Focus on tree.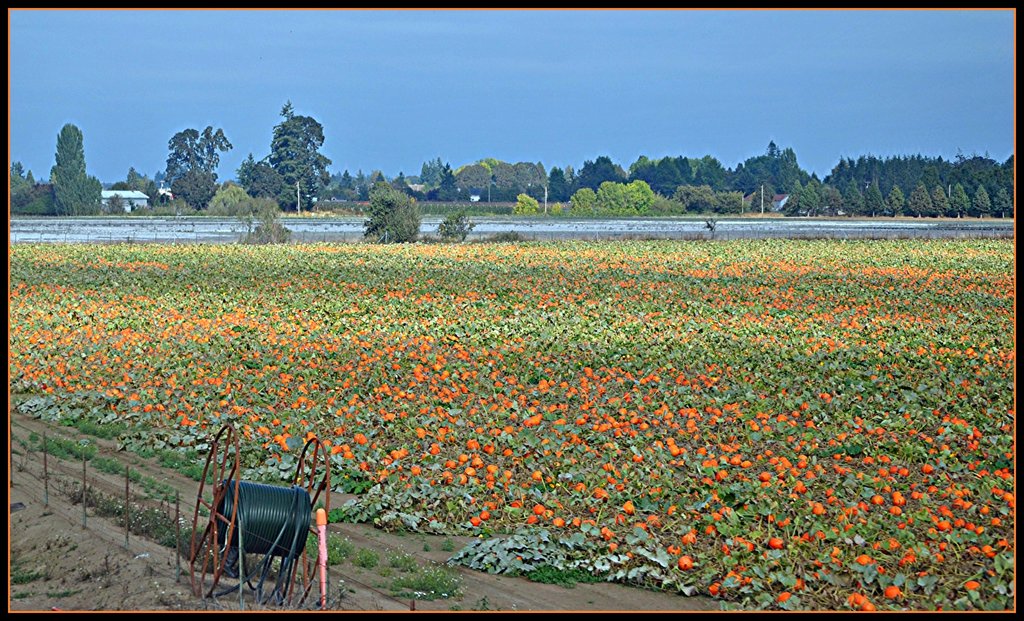
Focused at select_region(9, 158, 39, 211).
